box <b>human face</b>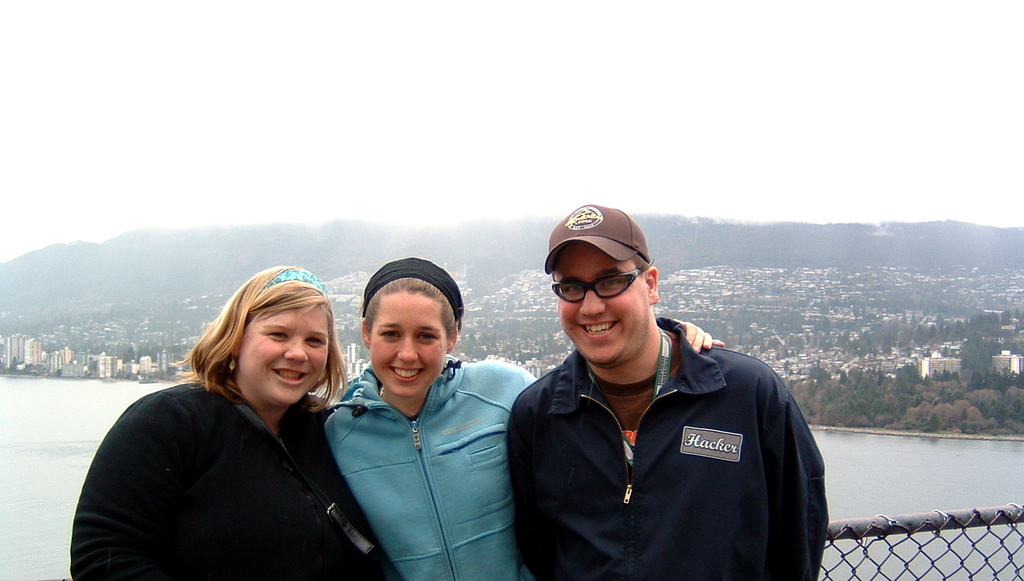
bbox=(239, 306, 326, 407)
